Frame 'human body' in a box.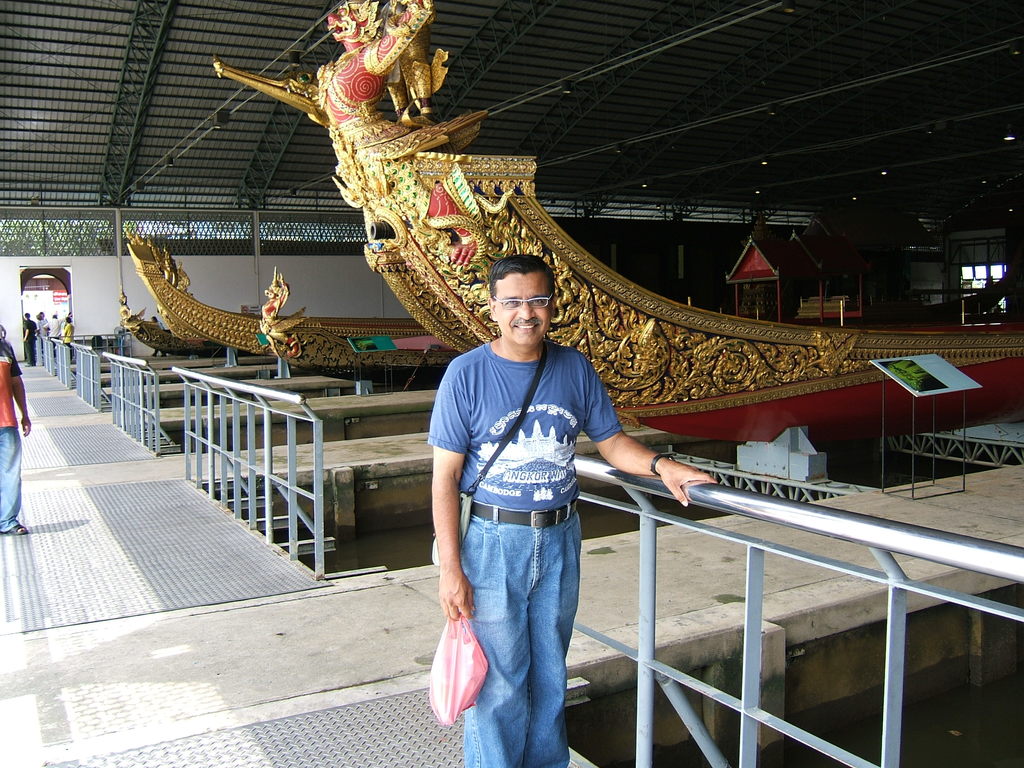
(x1=430, y1=241, x2=621, y2=767).
